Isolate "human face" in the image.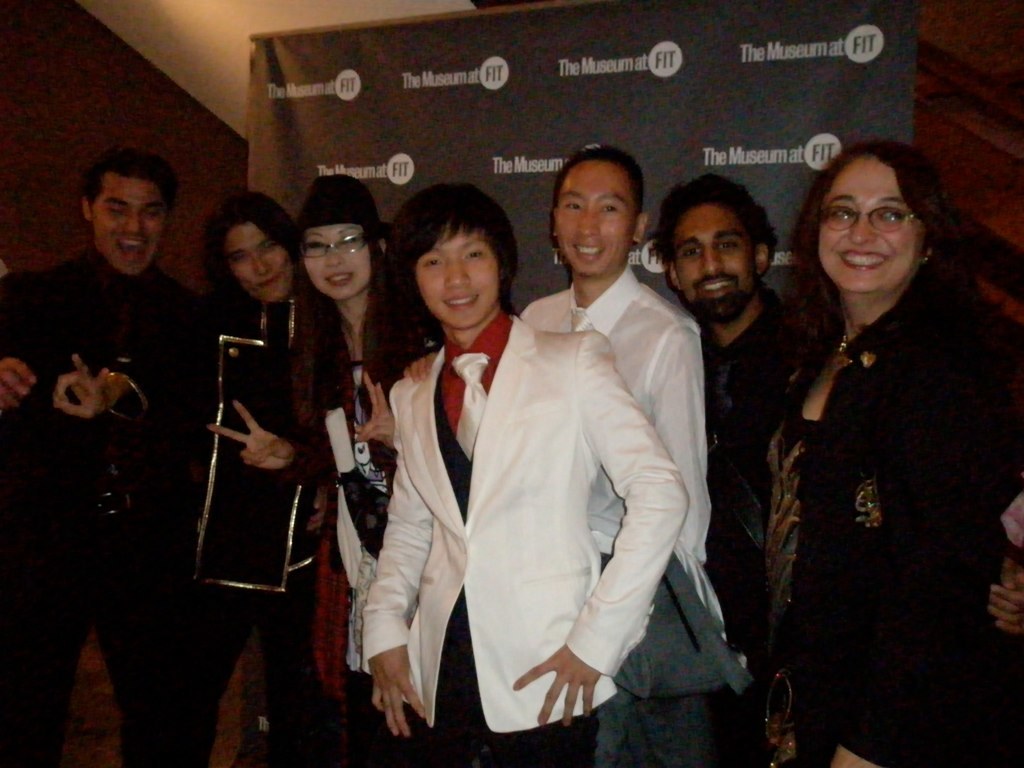
Isolated region: 219,225,291,303.
